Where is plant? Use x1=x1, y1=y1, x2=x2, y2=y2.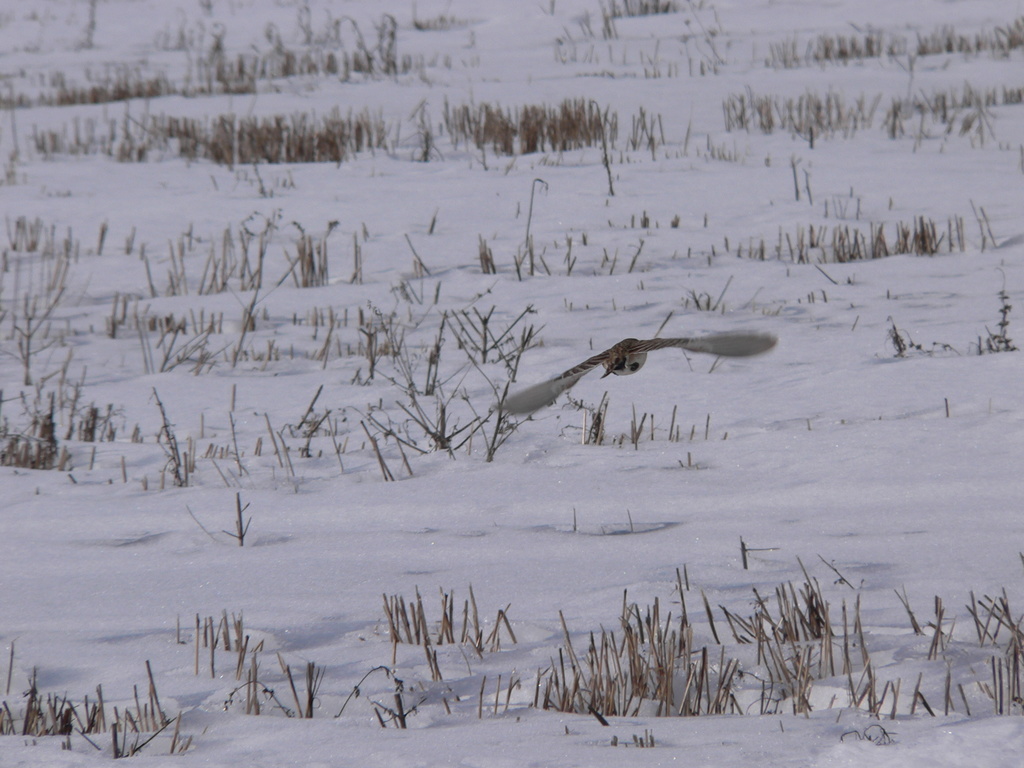
x1=599, y1=244, x2=622, y2=280.
